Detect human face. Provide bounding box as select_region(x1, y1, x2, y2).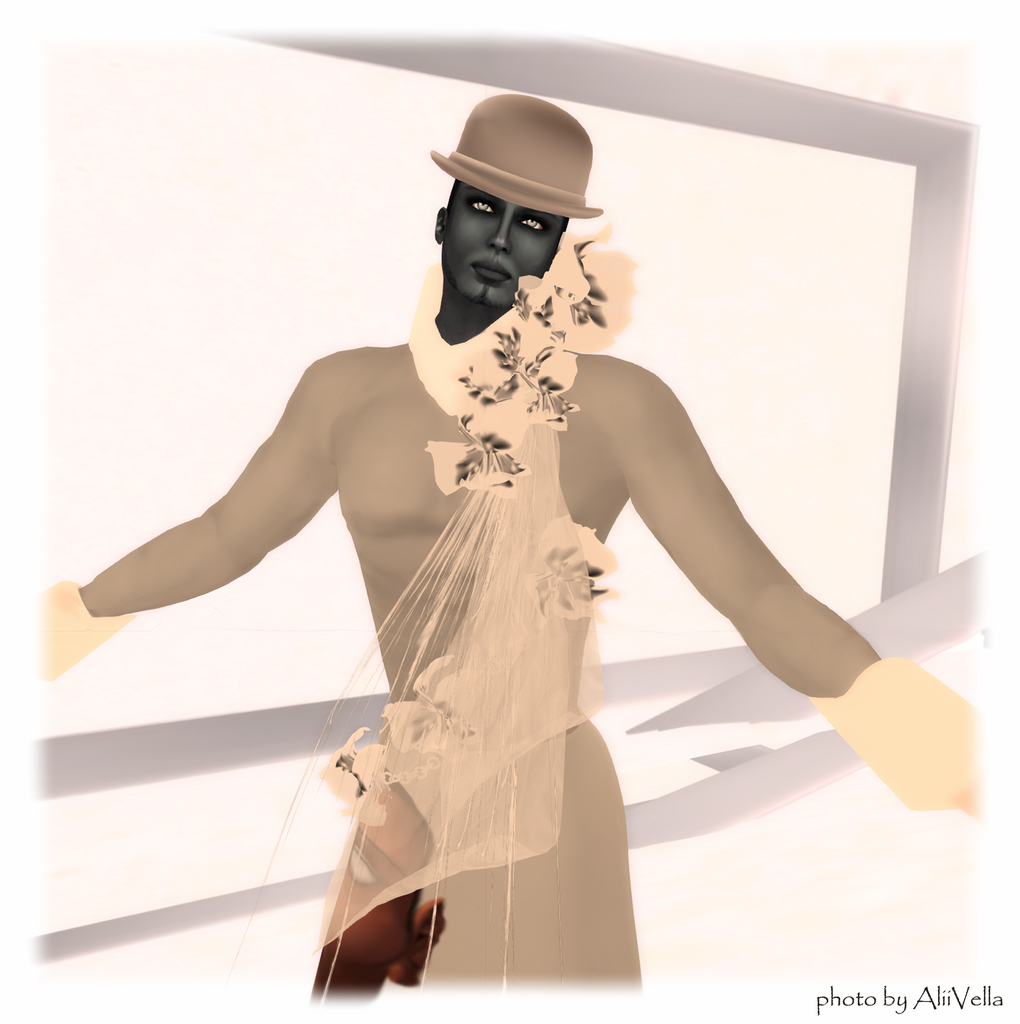
select_region(441, 185, 566, 316).
